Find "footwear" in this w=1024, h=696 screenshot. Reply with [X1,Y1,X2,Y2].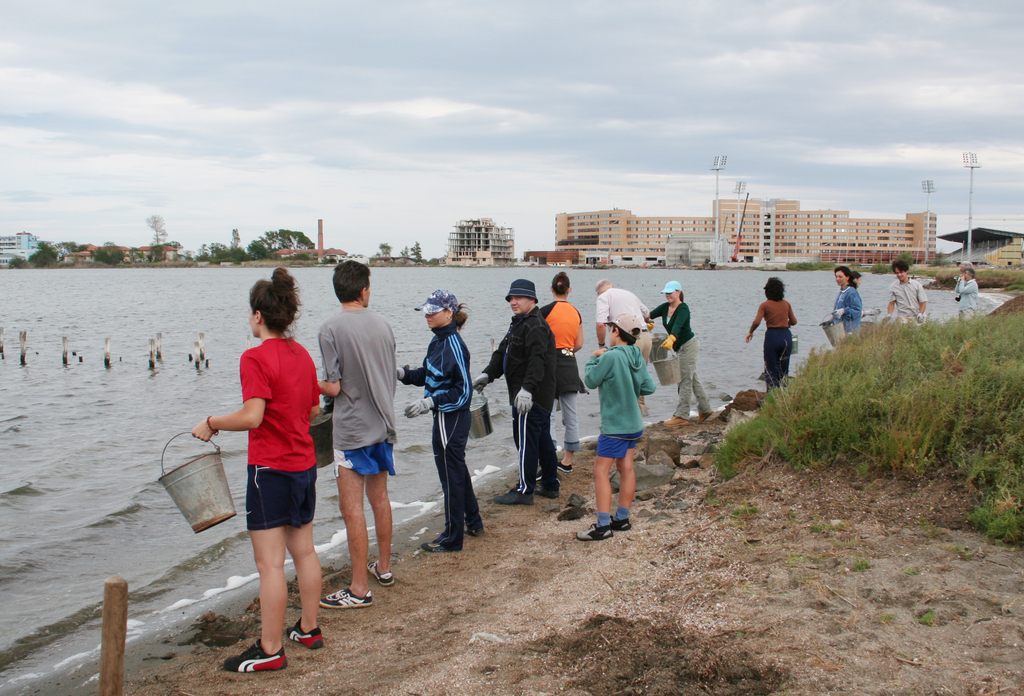
[536,467,544,482].
